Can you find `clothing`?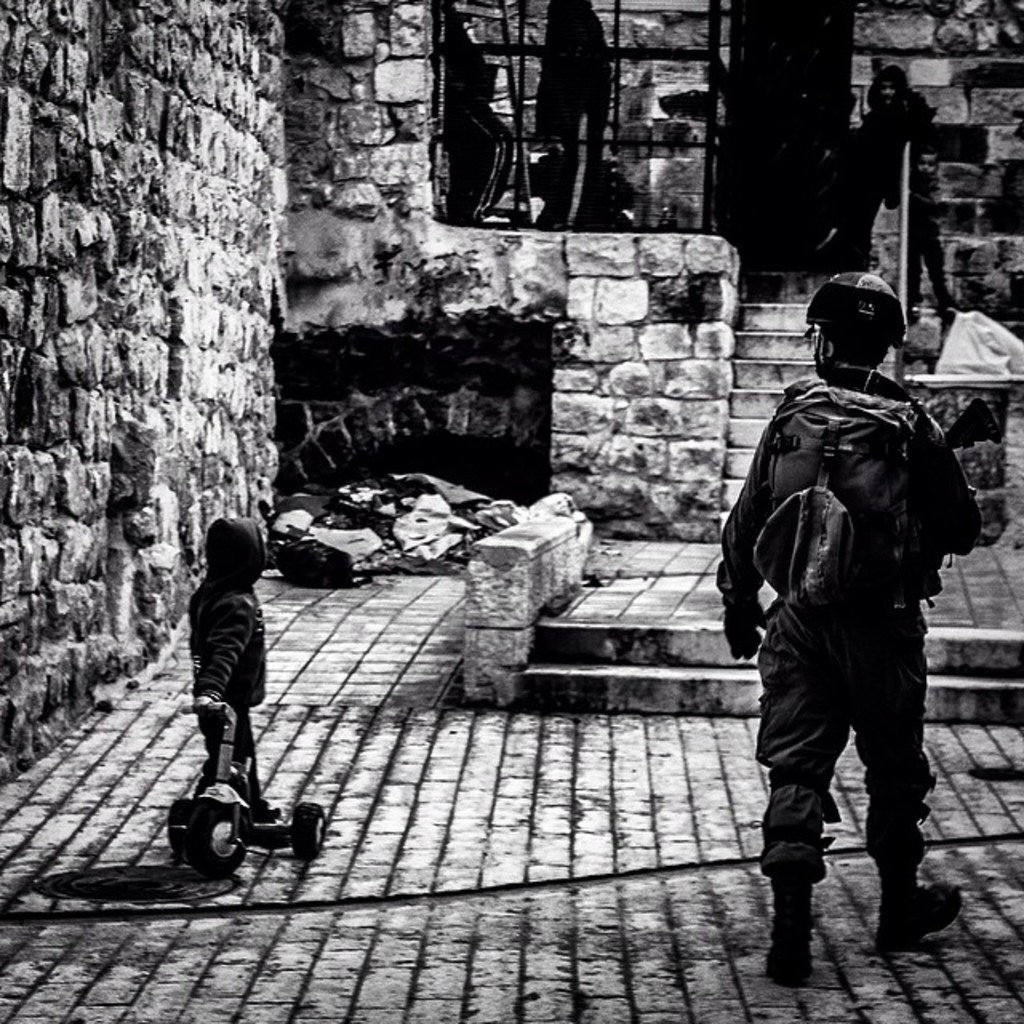
Yes, bounding box: x1=882 y1=176 x2=949 y2=302.
